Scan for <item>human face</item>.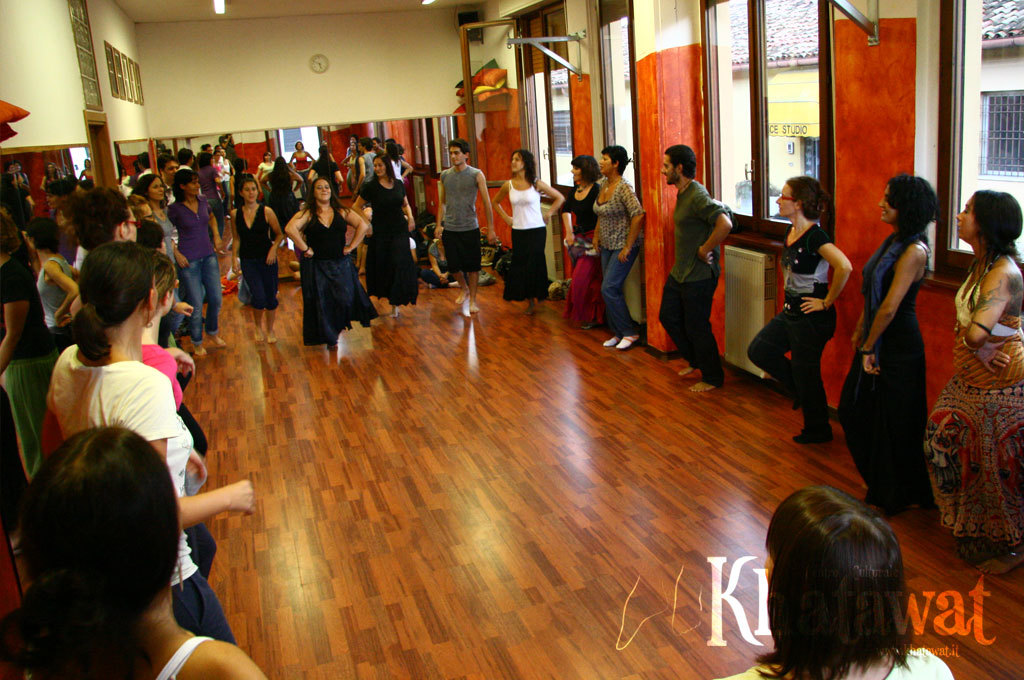
Scan result: 46, 186, 65, 209.
